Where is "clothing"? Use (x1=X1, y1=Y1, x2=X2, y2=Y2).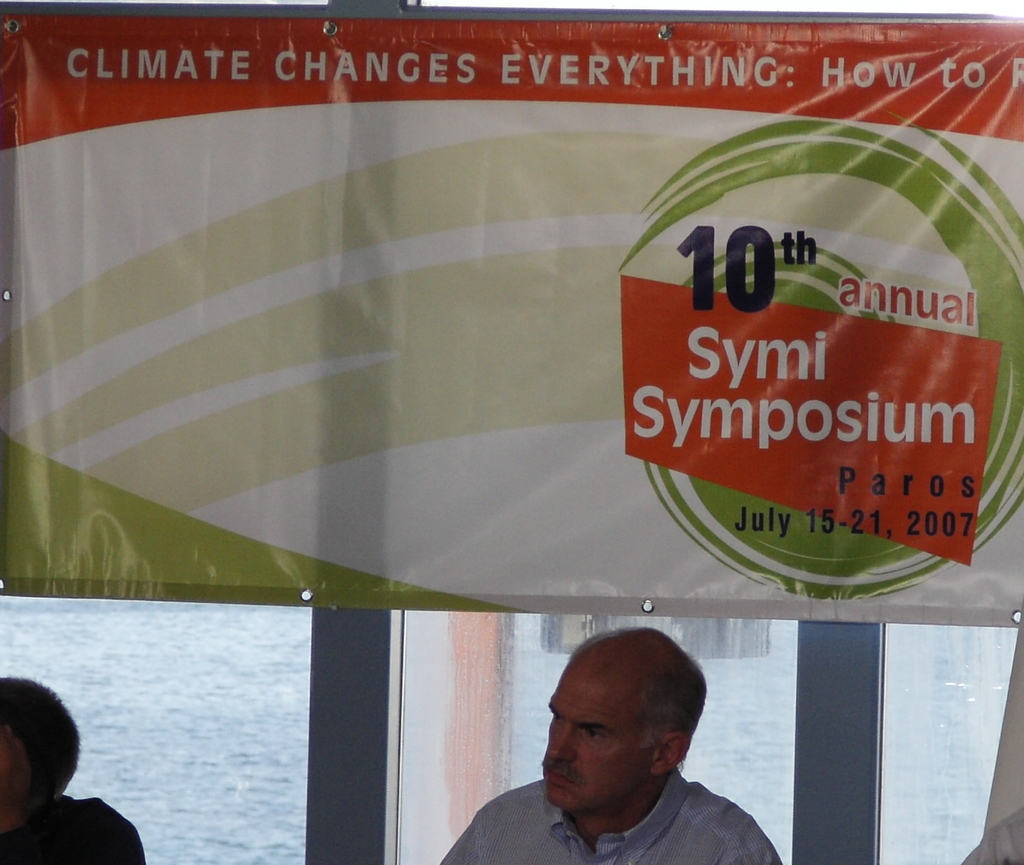
(x1=433, y1=764, x2=786, y2=864).
